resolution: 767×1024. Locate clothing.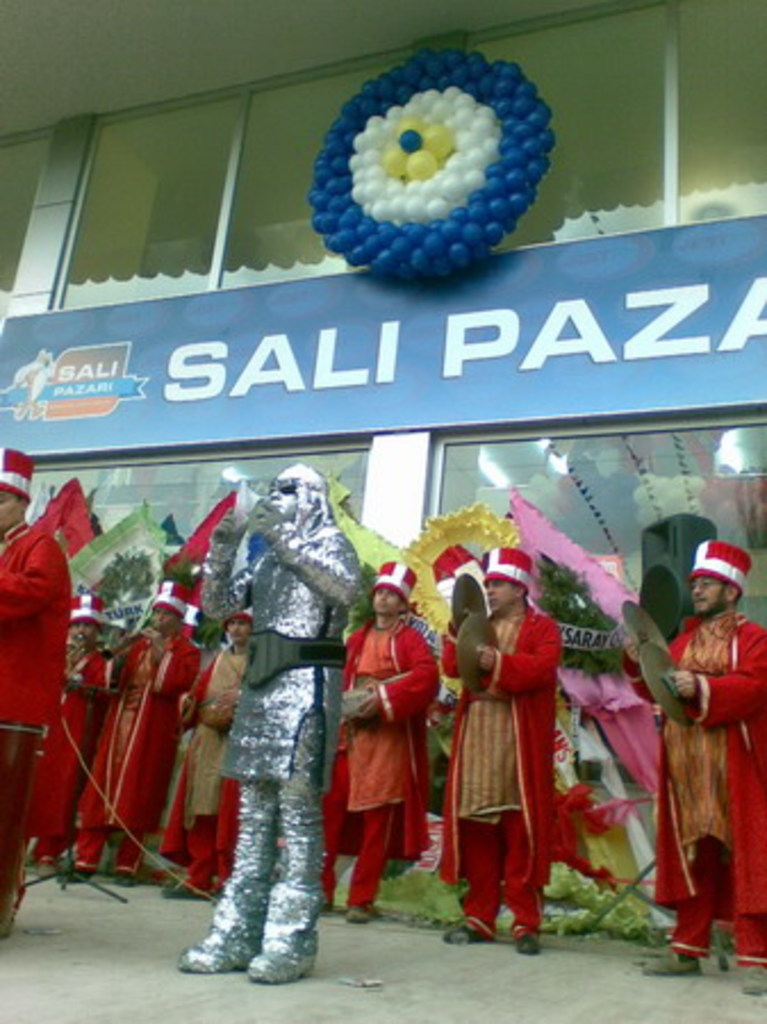
bbox=[328, 614, 448, 903].
